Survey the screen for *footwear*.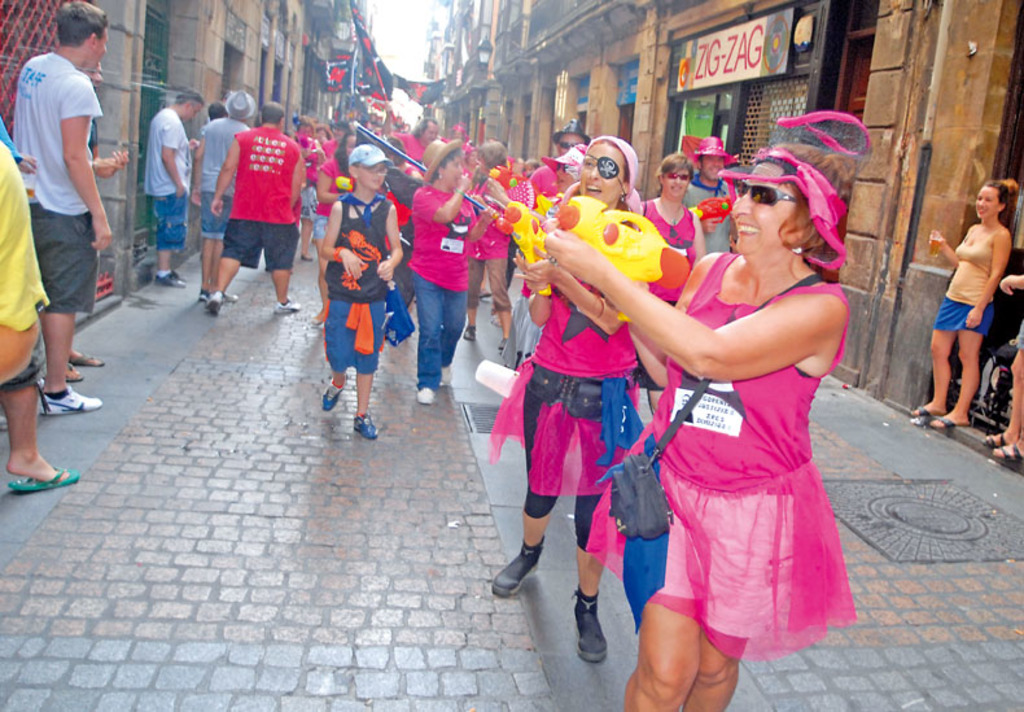
Survey found: rect(985, 436, 1011, 445).
